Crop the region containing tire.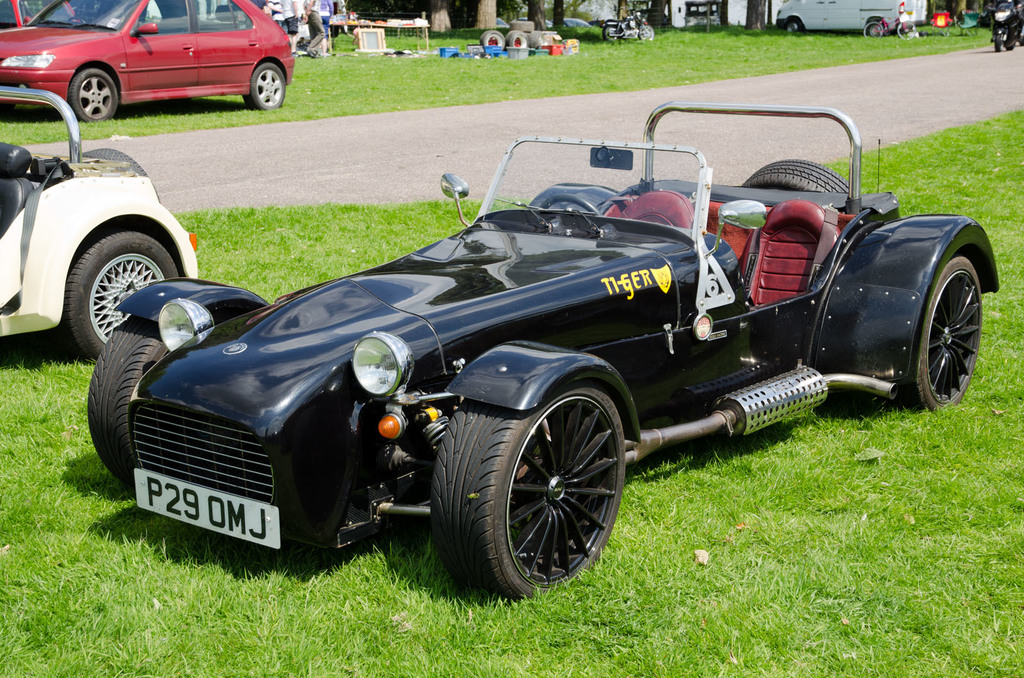
Crop region: 1007, 35, 1014, 51.
